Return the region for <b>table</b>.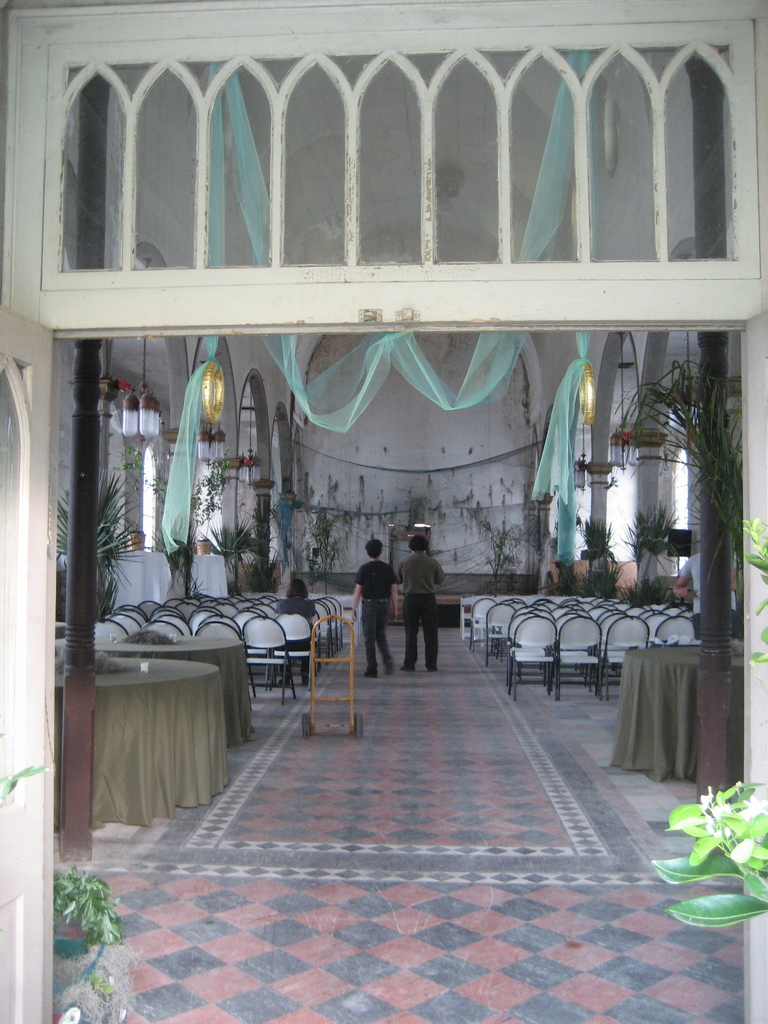
<bbox>51, 652, 227, 836</bbox>.
